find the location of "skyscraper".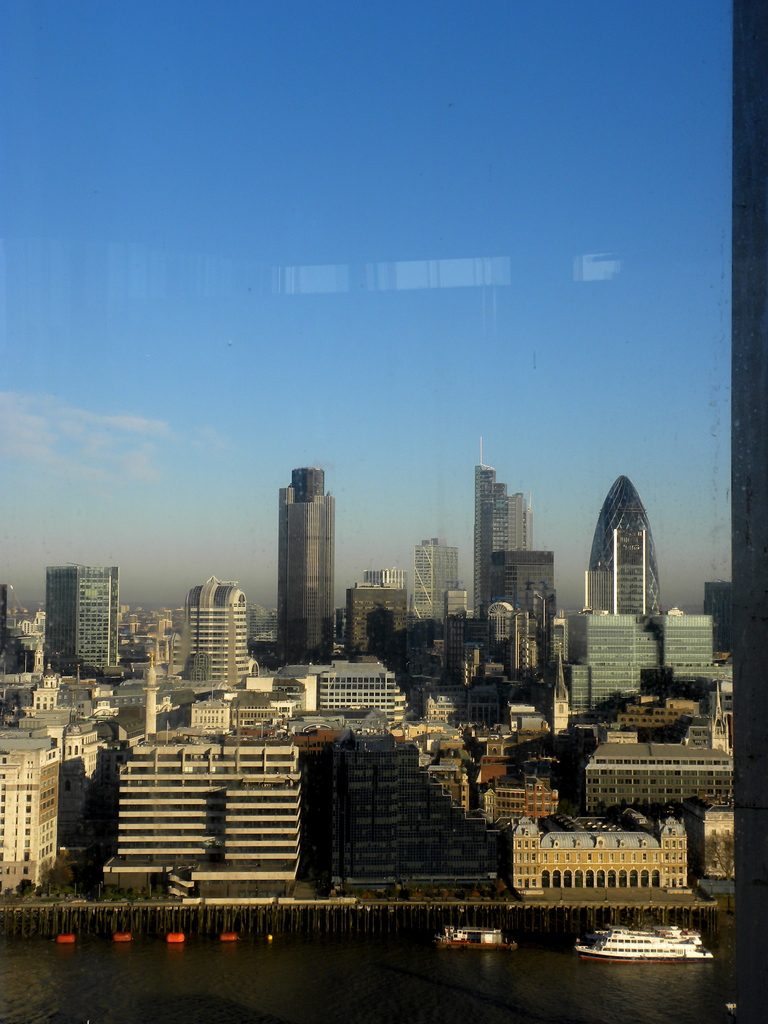
Location: Rect(274, 461, 344, 650).
